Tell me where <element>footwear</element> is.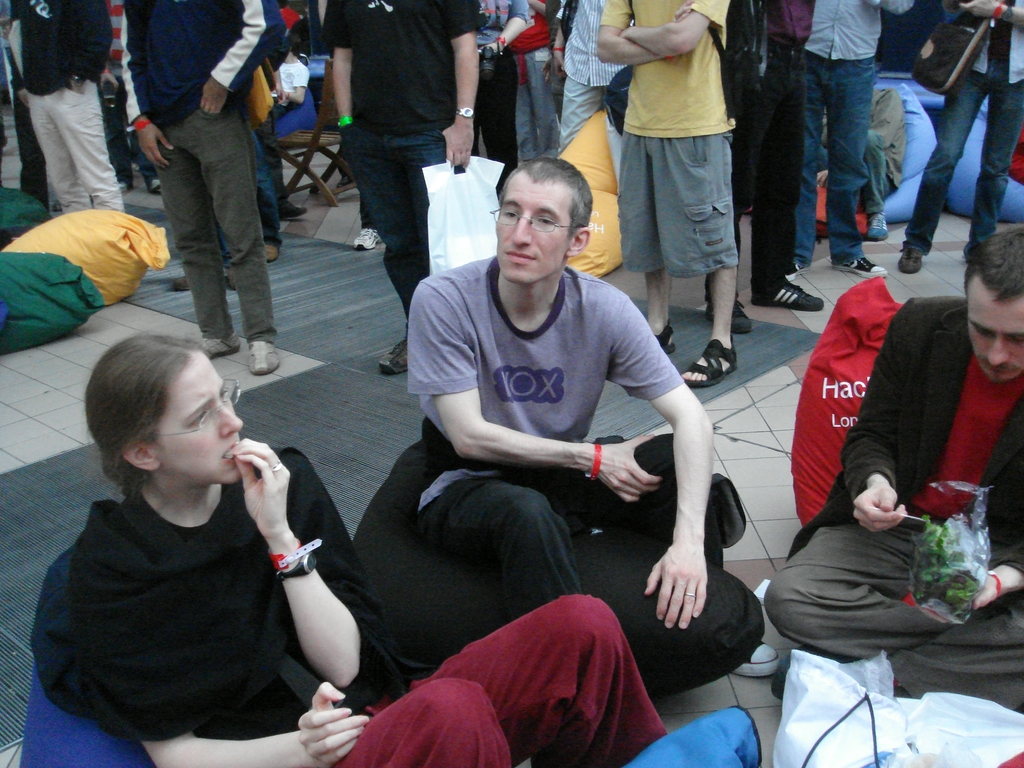
<element>footwear</element> is at left=867, top=209, right=892, bottom=242.
